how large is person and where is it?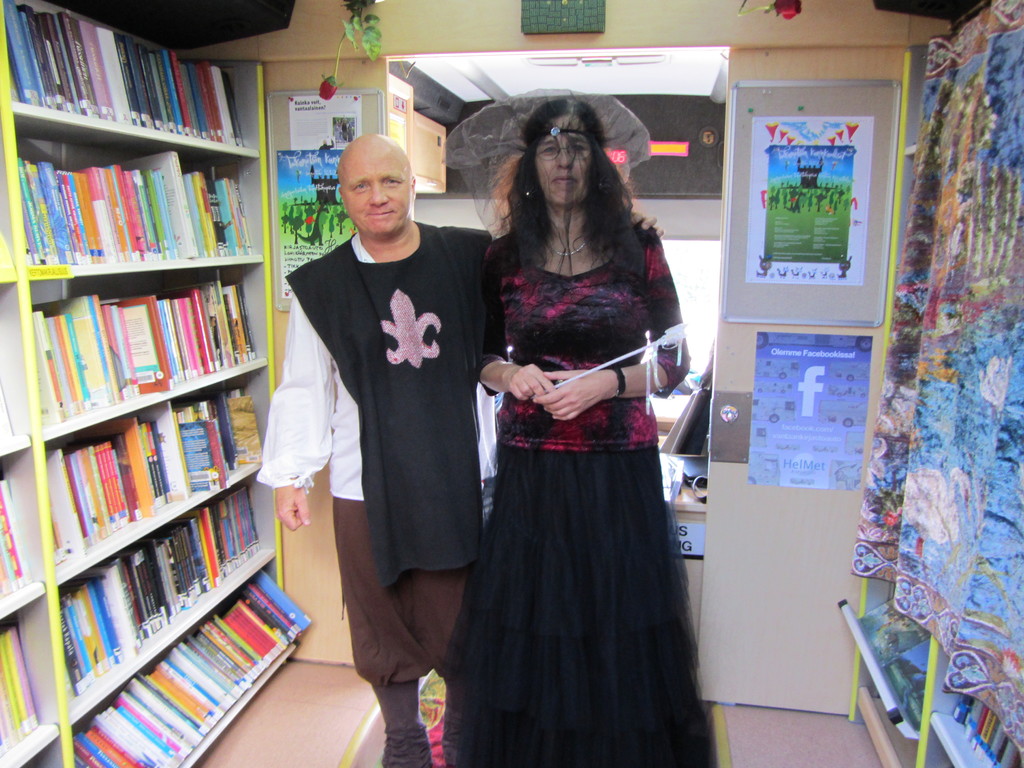
Bounding box: select_region(257, 137, 470, 726).
